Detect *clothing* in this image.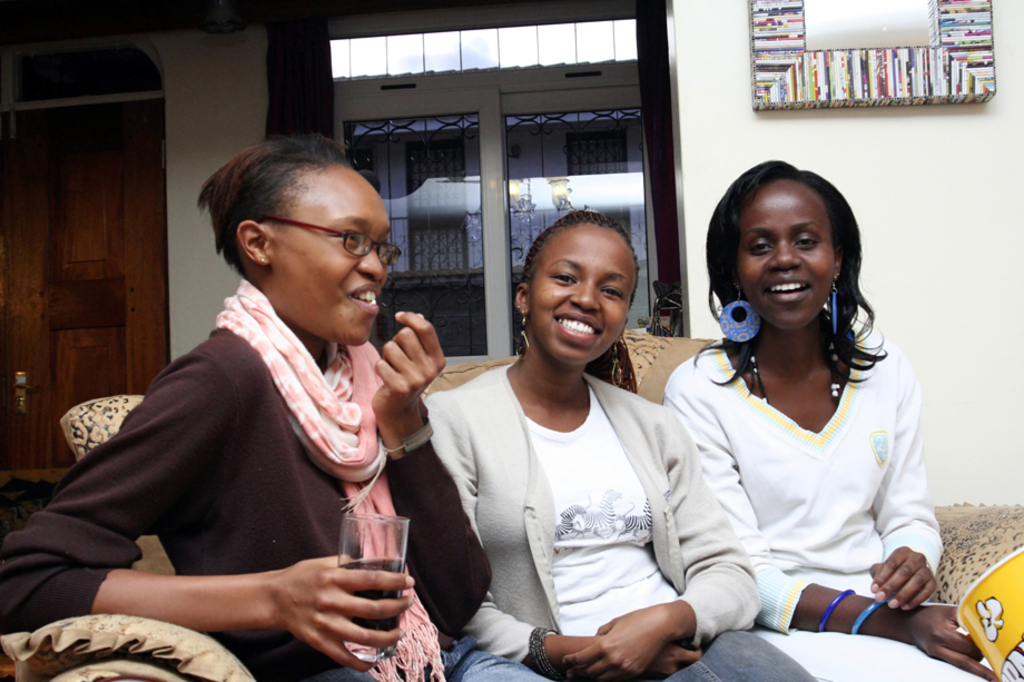
Detection: detection(434, 366, 987, 681).
